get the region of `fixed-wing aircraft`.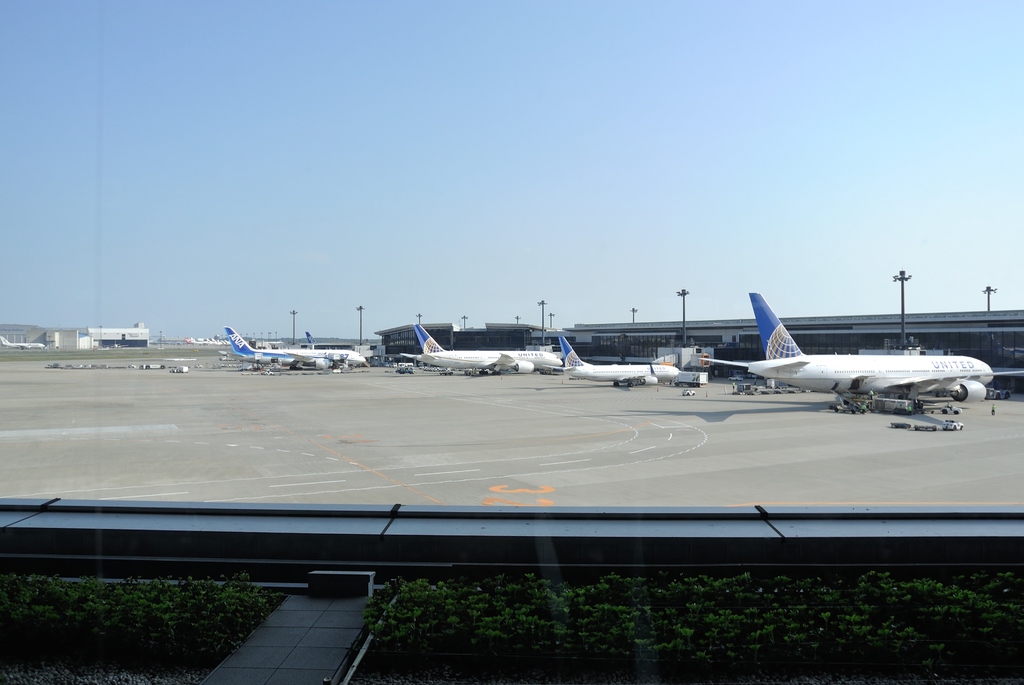
397/324/569/375.
